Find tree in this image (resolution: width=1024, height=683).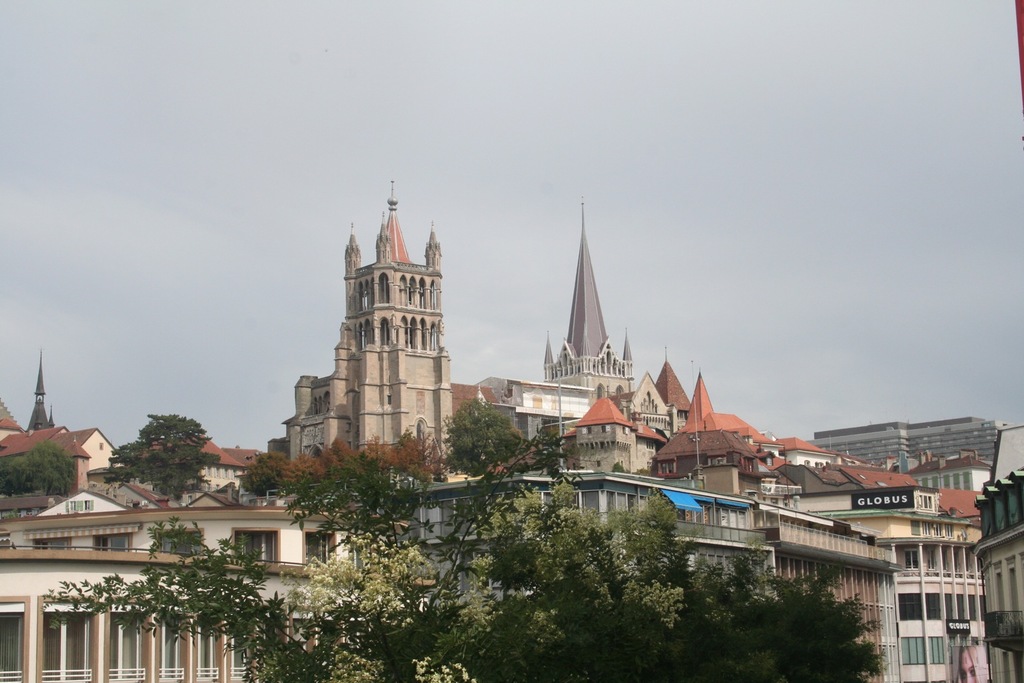
(x1=0, y1=438, x2=74, y2=497).
